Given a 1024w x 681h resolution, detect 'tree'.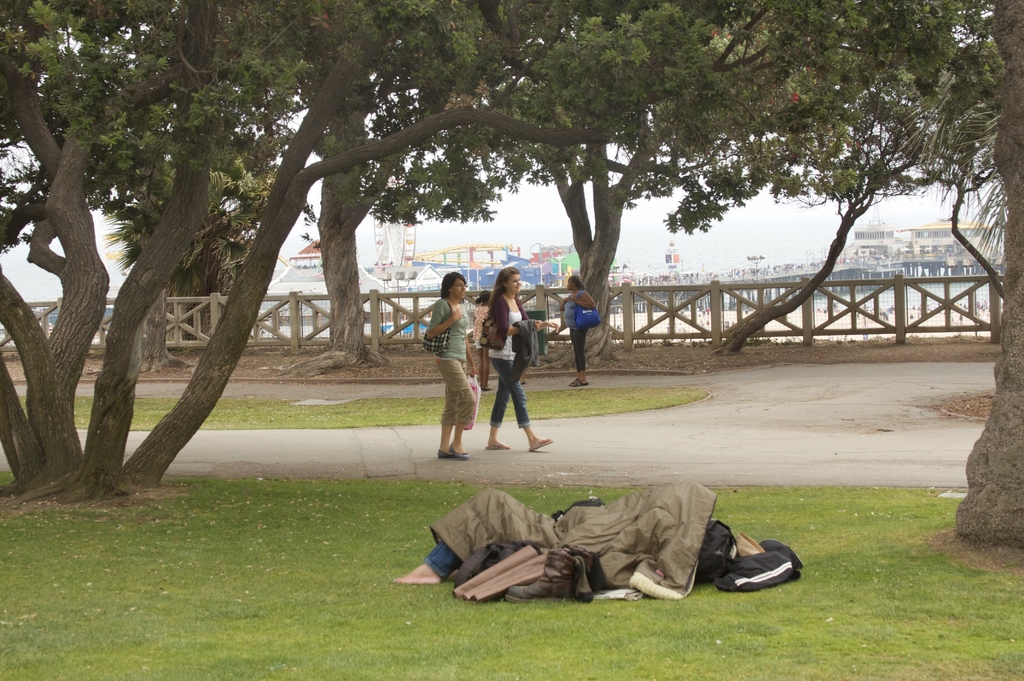
x1=951 y1=0 x2=1023 y2=543.
